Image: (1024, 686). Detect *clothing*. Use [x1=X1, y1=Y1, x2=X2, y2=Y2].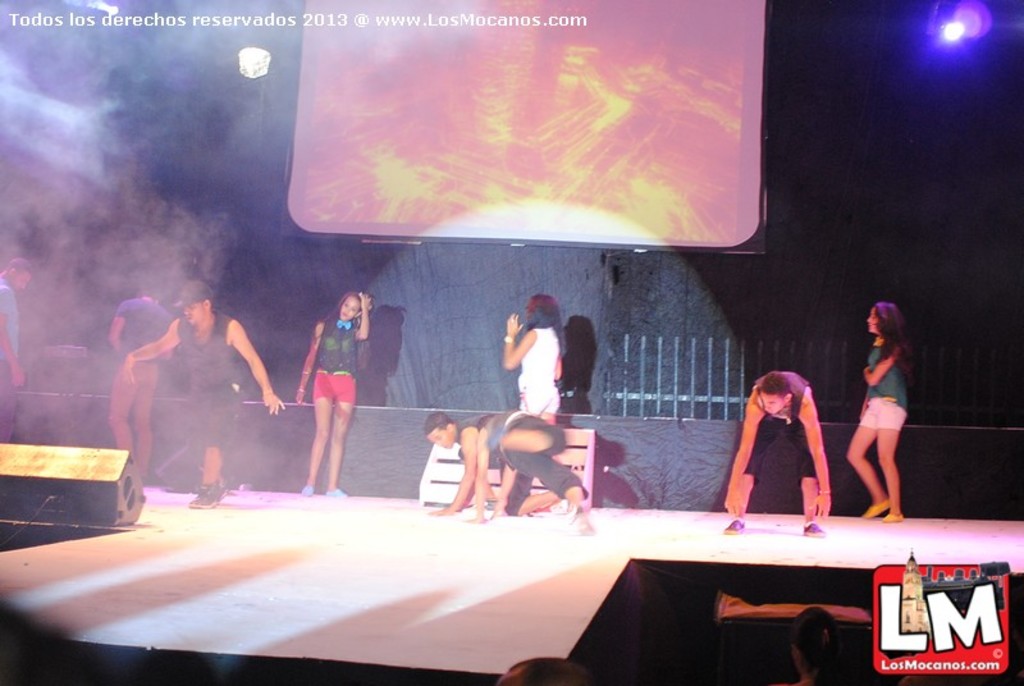
[x1=180, y1=308, x2=248, y2=457].
